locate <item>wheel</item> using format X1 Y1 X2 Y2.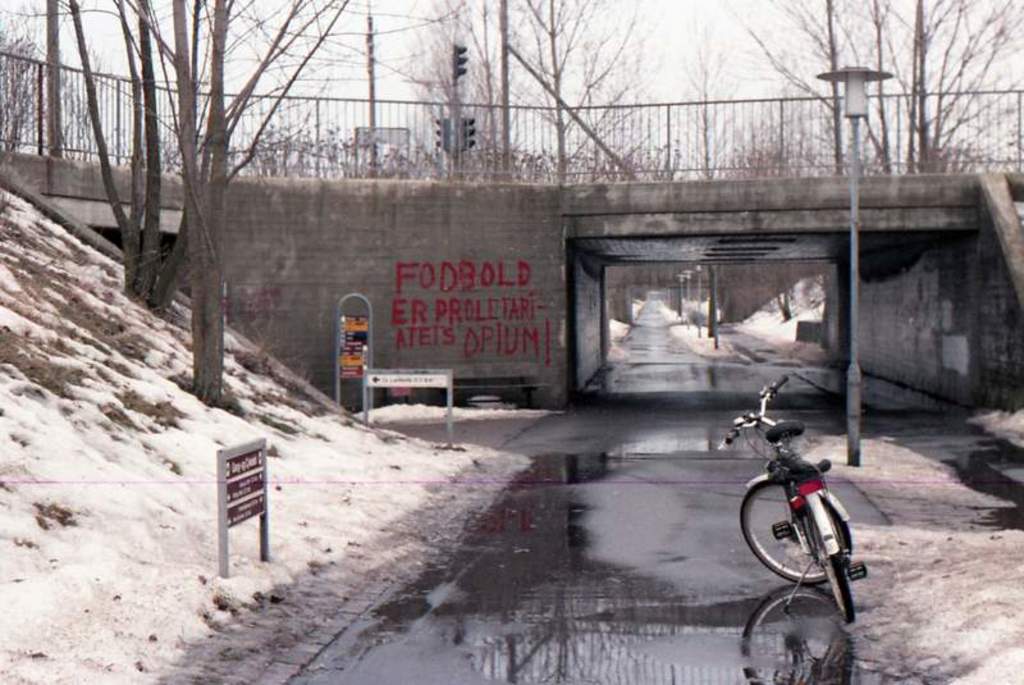
736 480 852 588.
